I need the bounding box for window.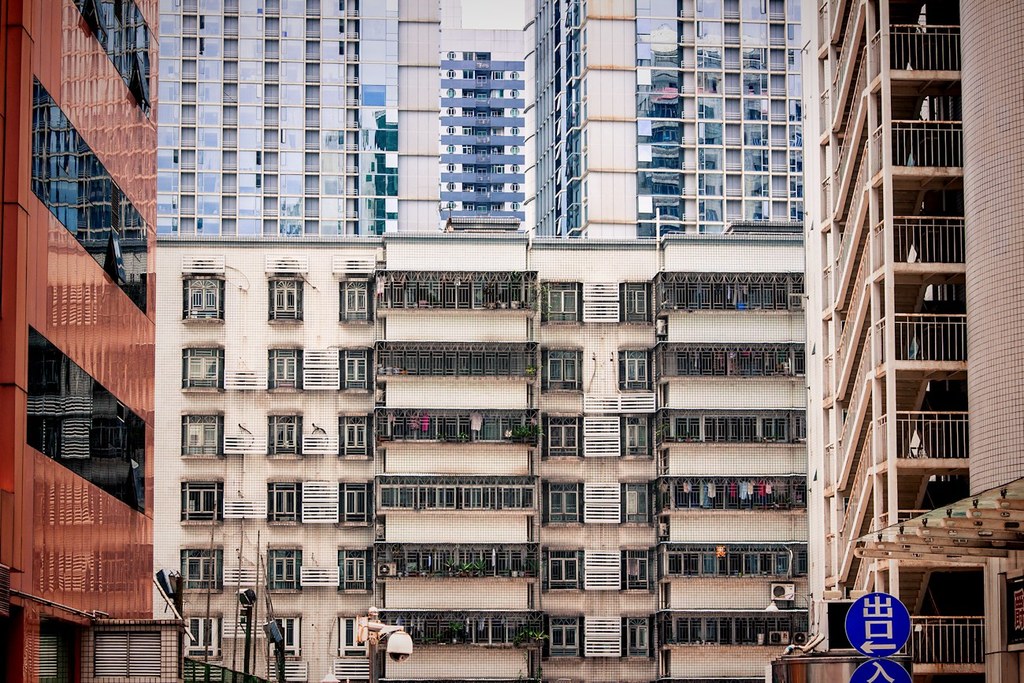
Here it is: bbox=(190, 265, 218, 324).
